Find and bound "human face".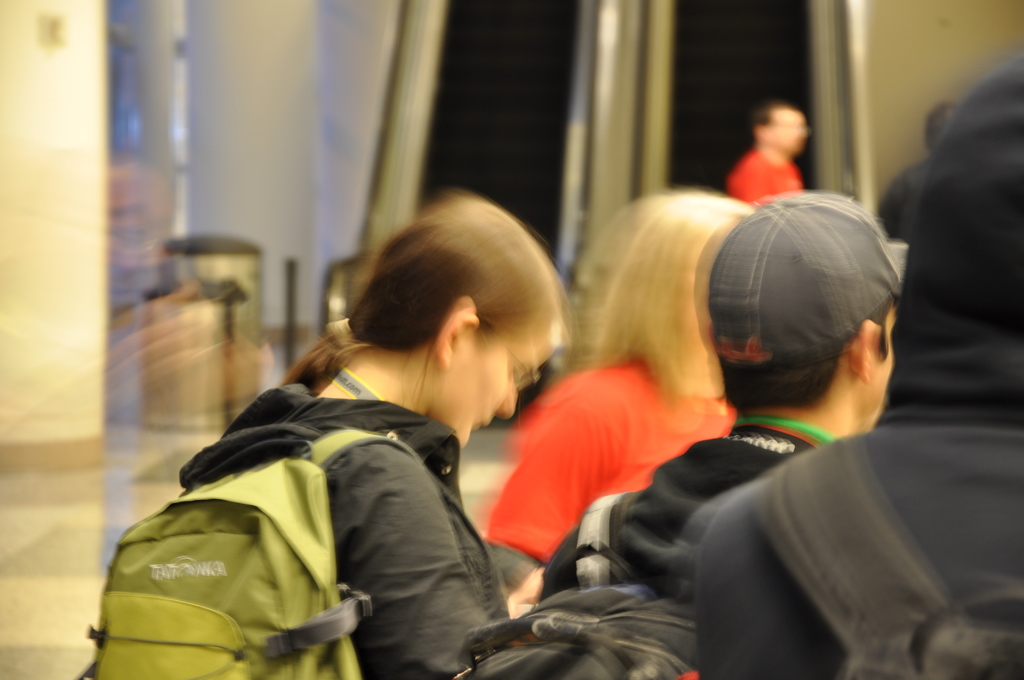
Bound: 451 336 561 446.
